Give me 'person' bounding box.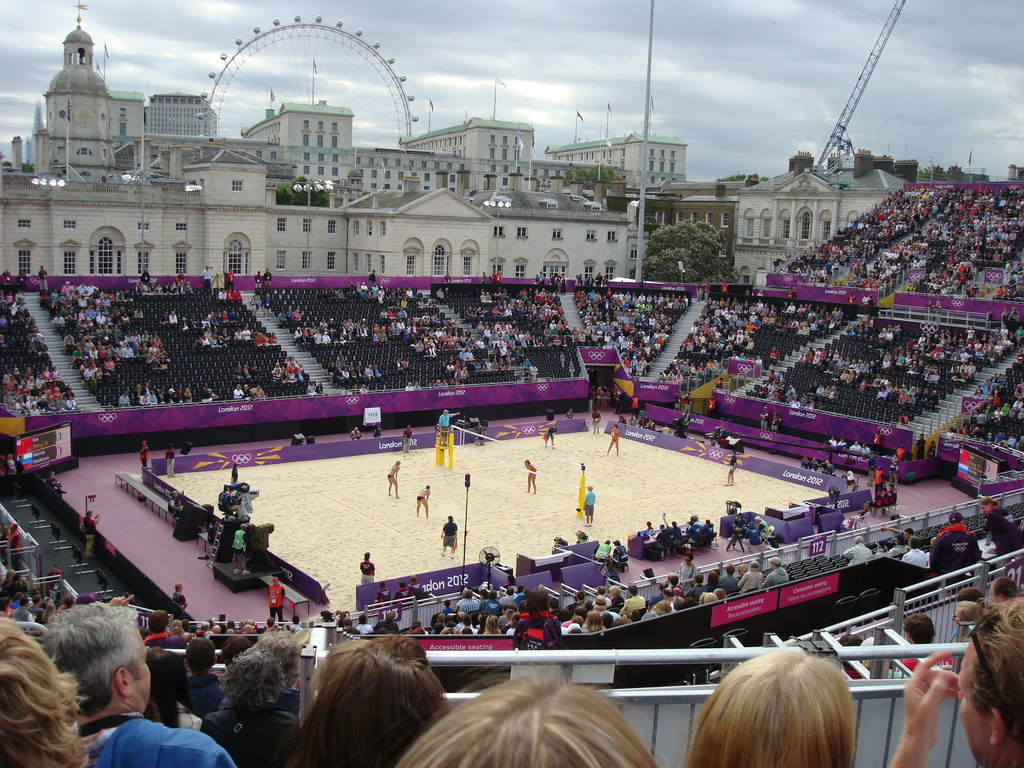
659 422 671 435.
